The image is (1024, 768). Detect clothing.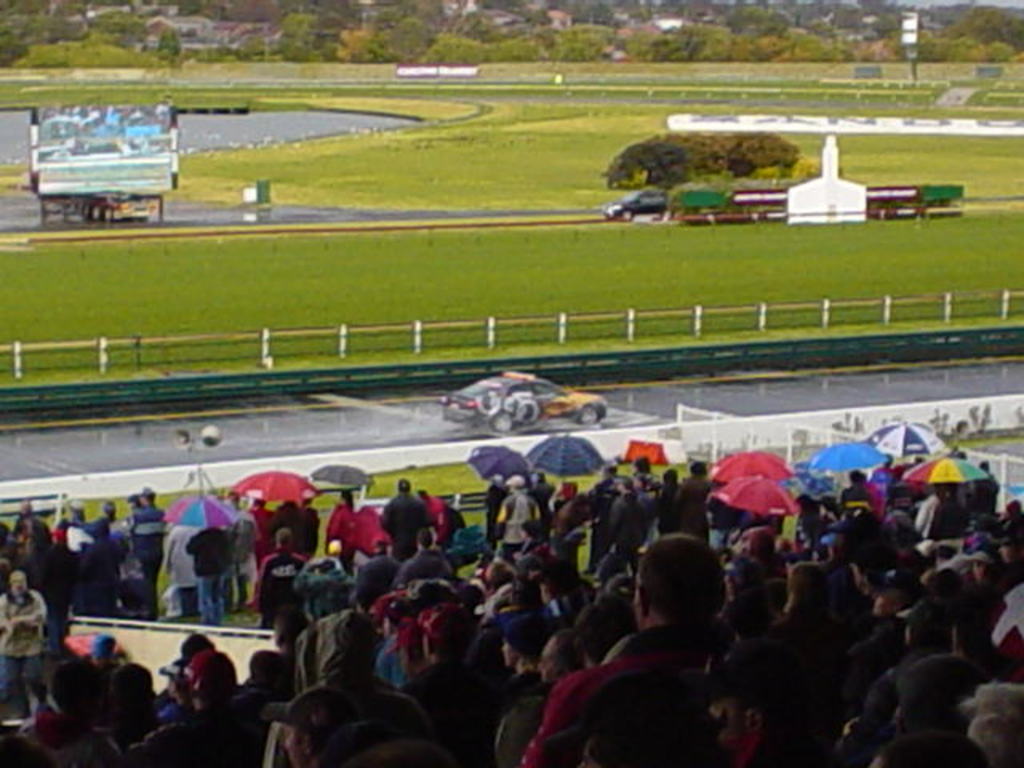
Detection: bbox(494, 491, 541, 562).
